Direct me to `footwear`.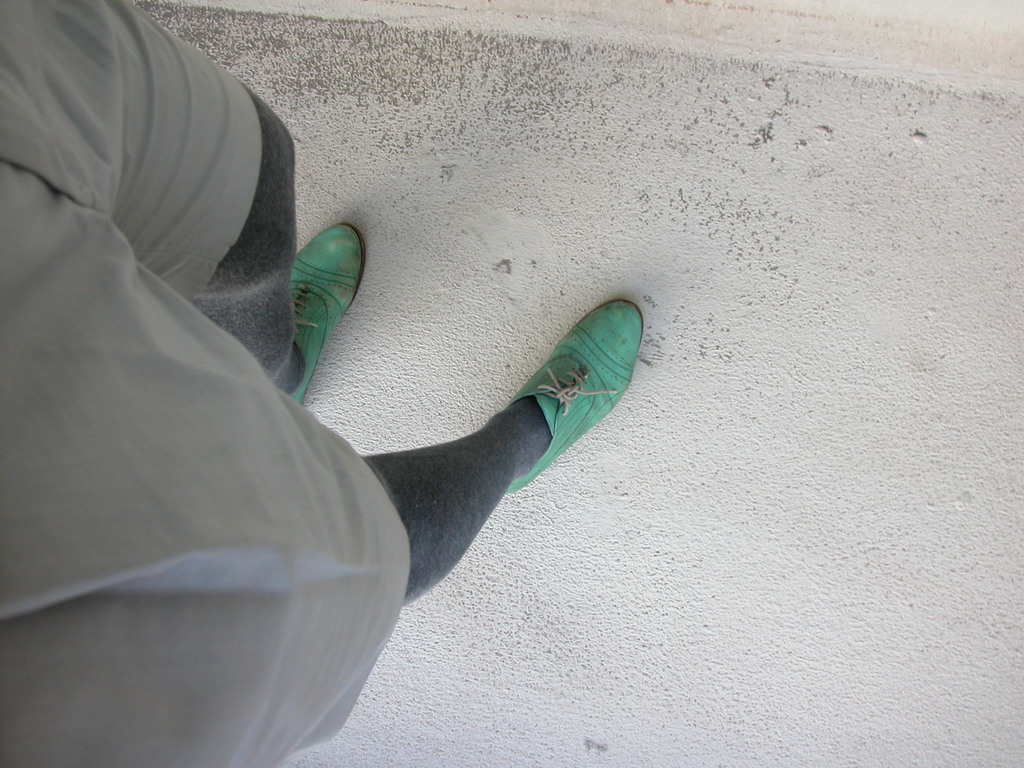
Direction: {"left": 291, "top": 225, "right": 369, "bottom": 404}.
